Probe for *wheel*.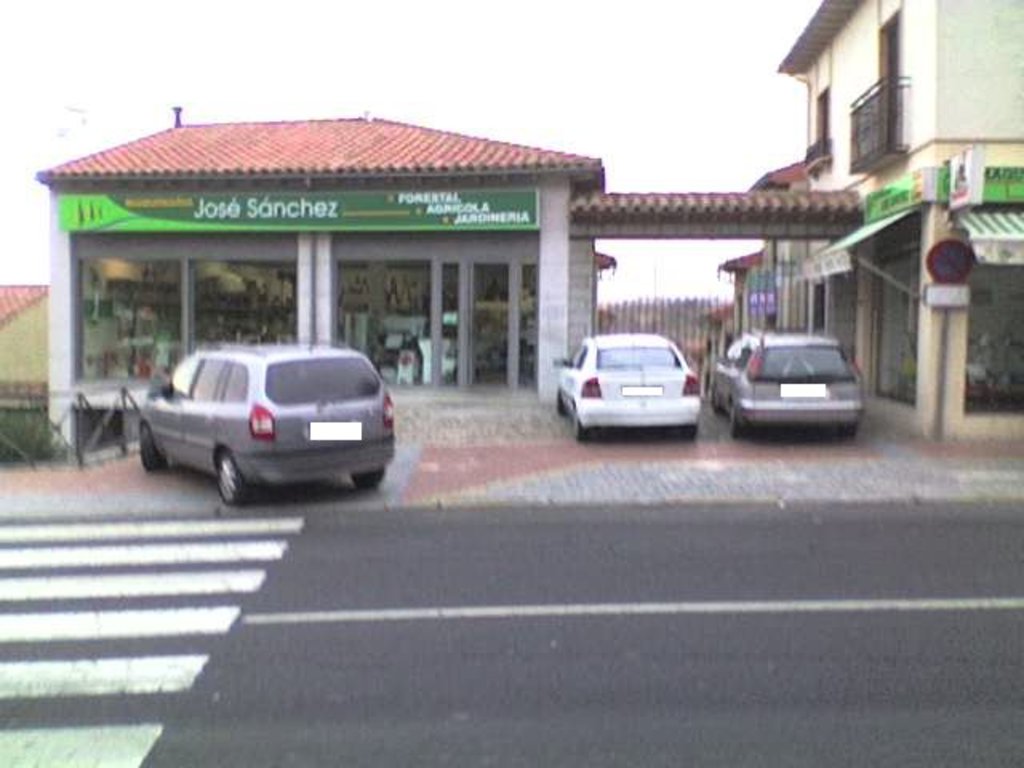
Probe result: [138,427,157,472].
